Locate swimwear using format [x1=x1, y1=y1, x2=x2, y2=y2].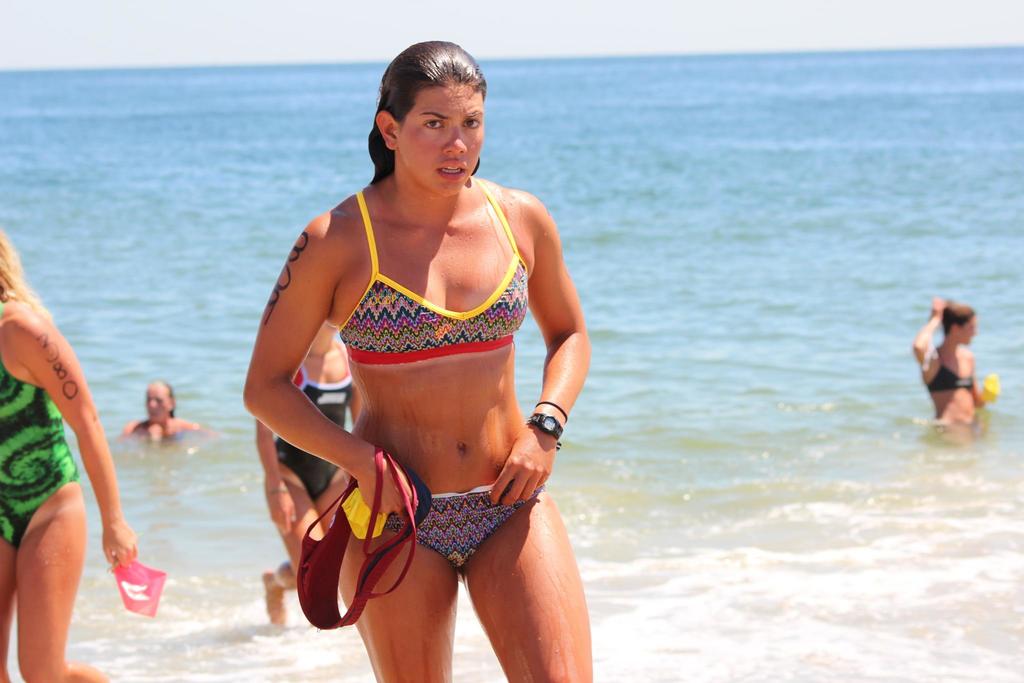
[x1=277, y1=361, x2=356, y2=506].
